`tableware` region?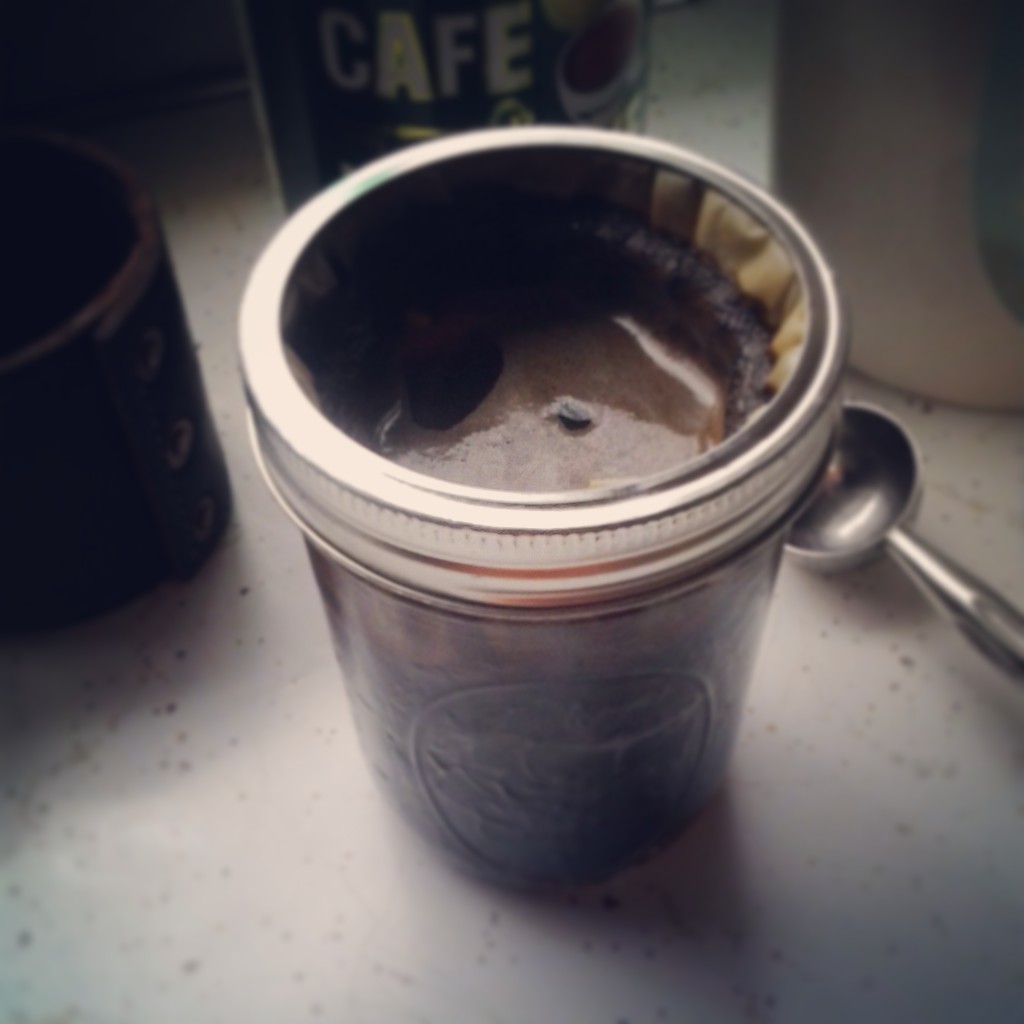
bbox=(240, 0, 650, 232)
